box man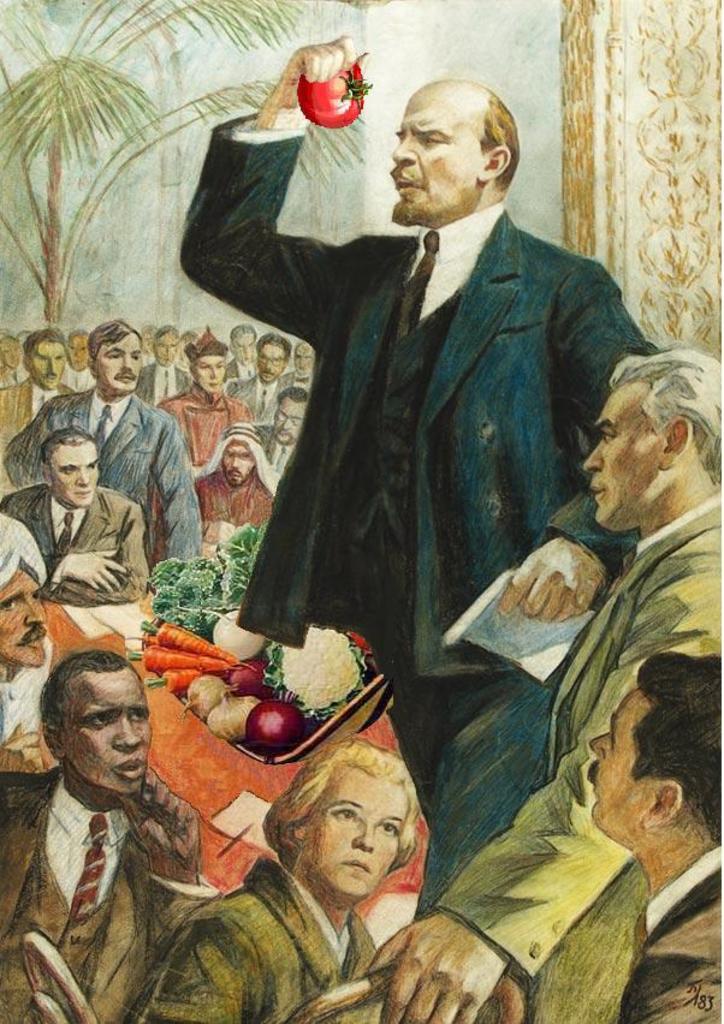
(0,645,212,1023)
